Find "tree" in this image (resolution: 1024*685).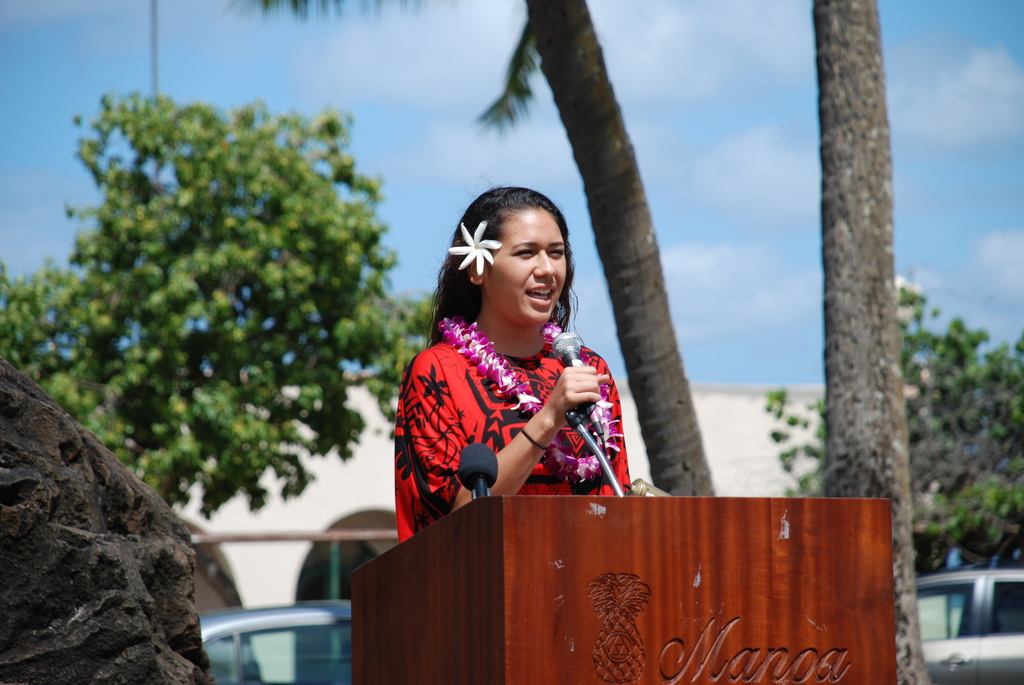
(x1=0, y1=358, x2=214, y2=684).
